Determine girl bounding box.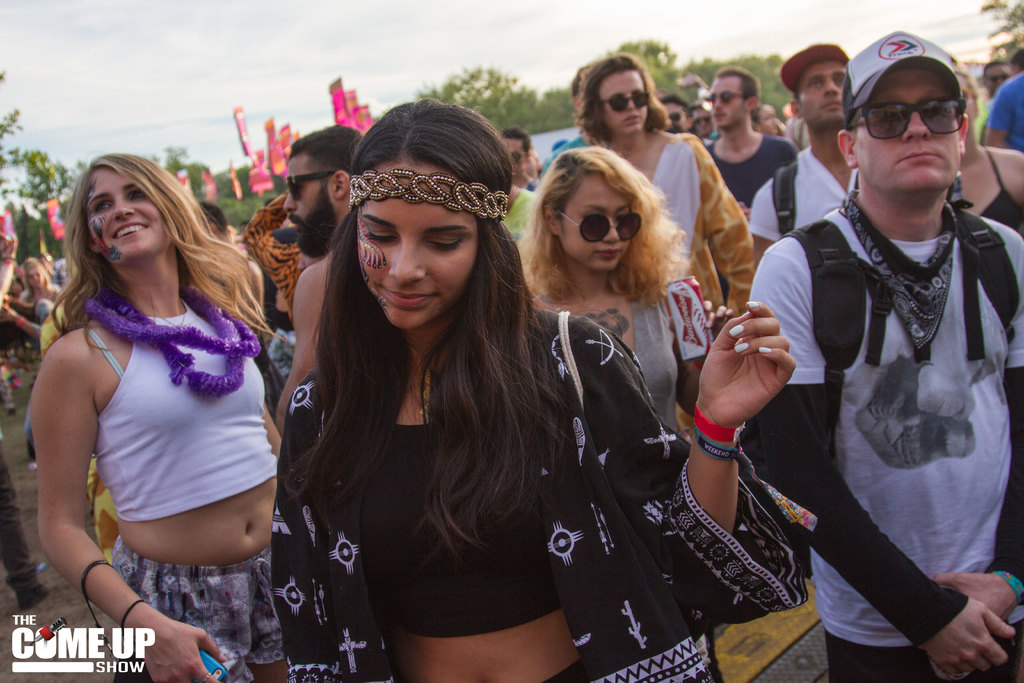
Determined: left=515, top=143, right=735, bottom=441.
